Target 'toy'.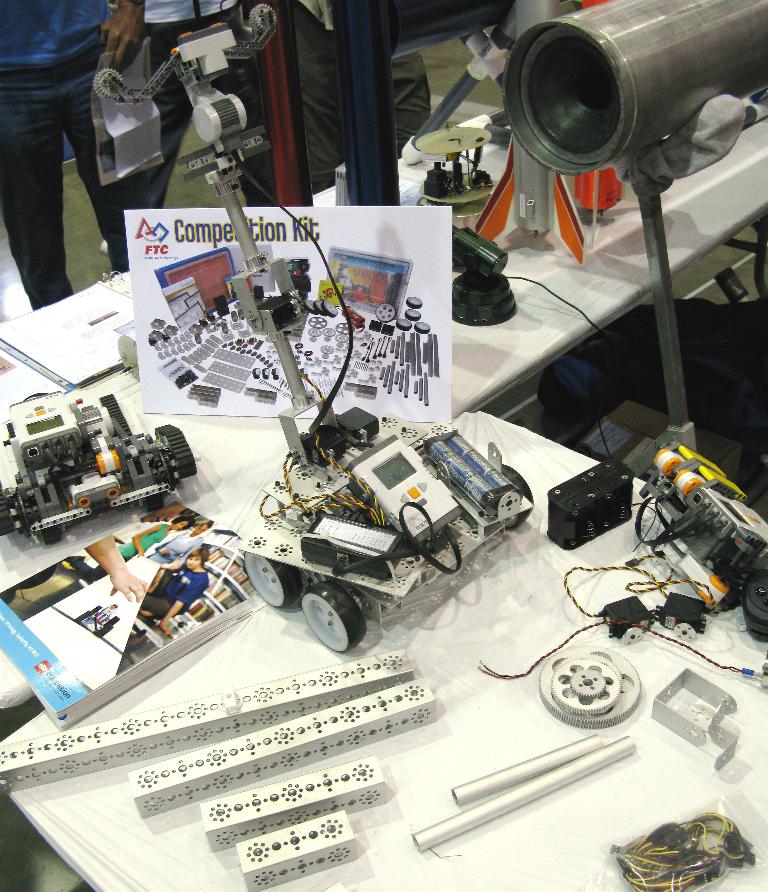
Target region: 581,428,767,646.
